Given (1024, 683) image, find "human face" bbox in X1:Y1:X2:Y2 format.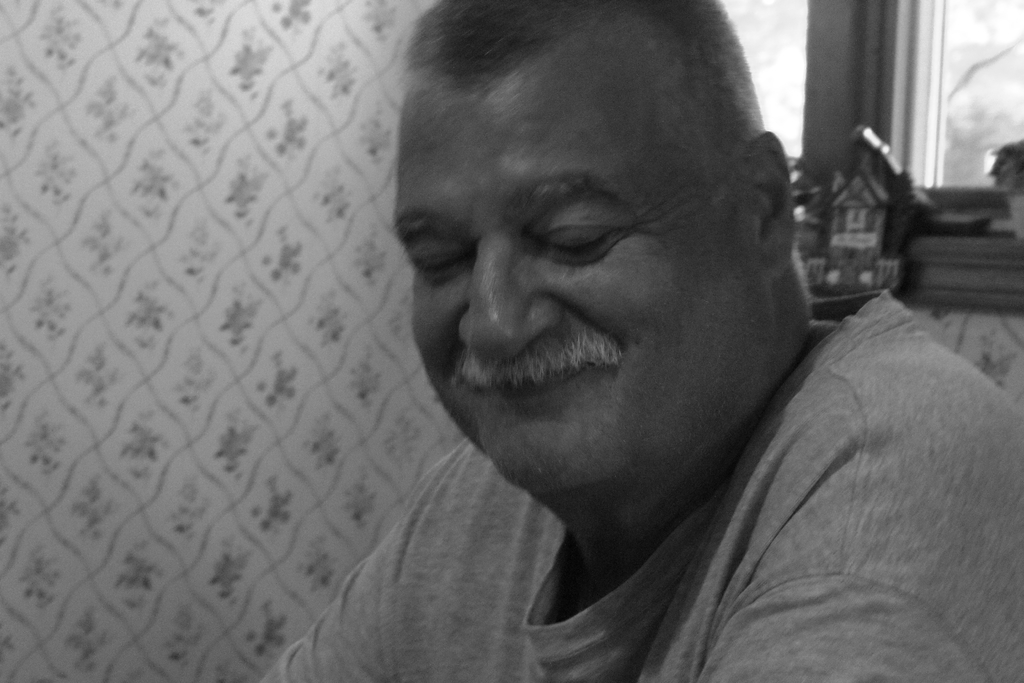
396:33:755:494.
